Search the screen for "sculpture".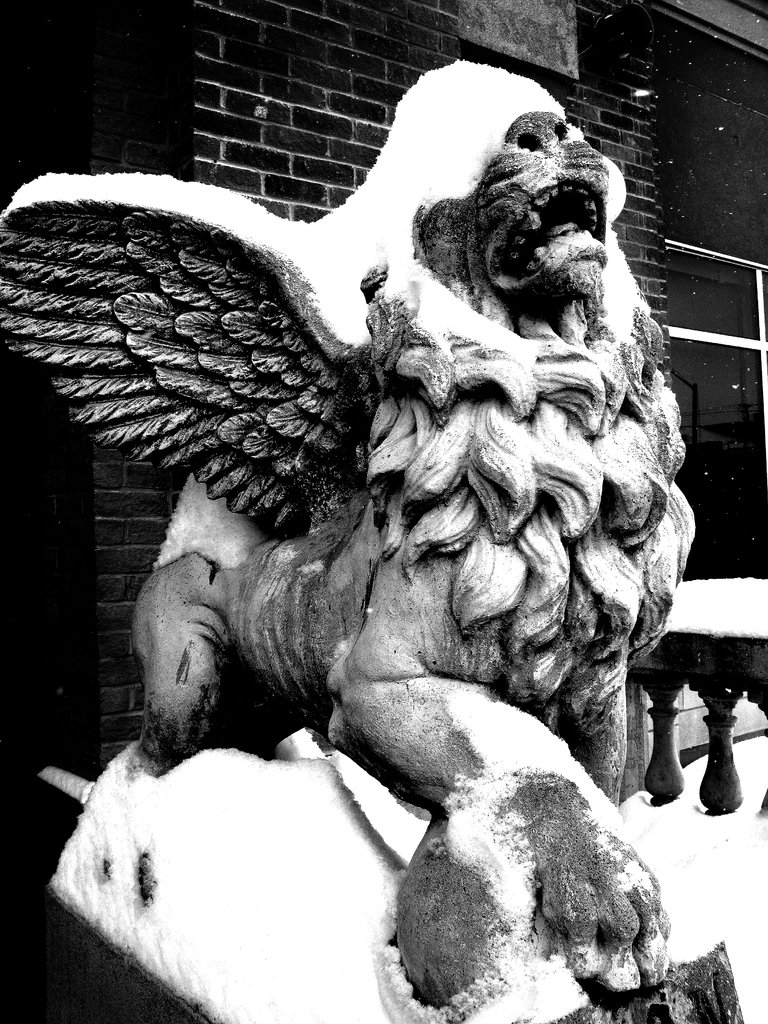
Found at box(10, 74, 740, 1009).
